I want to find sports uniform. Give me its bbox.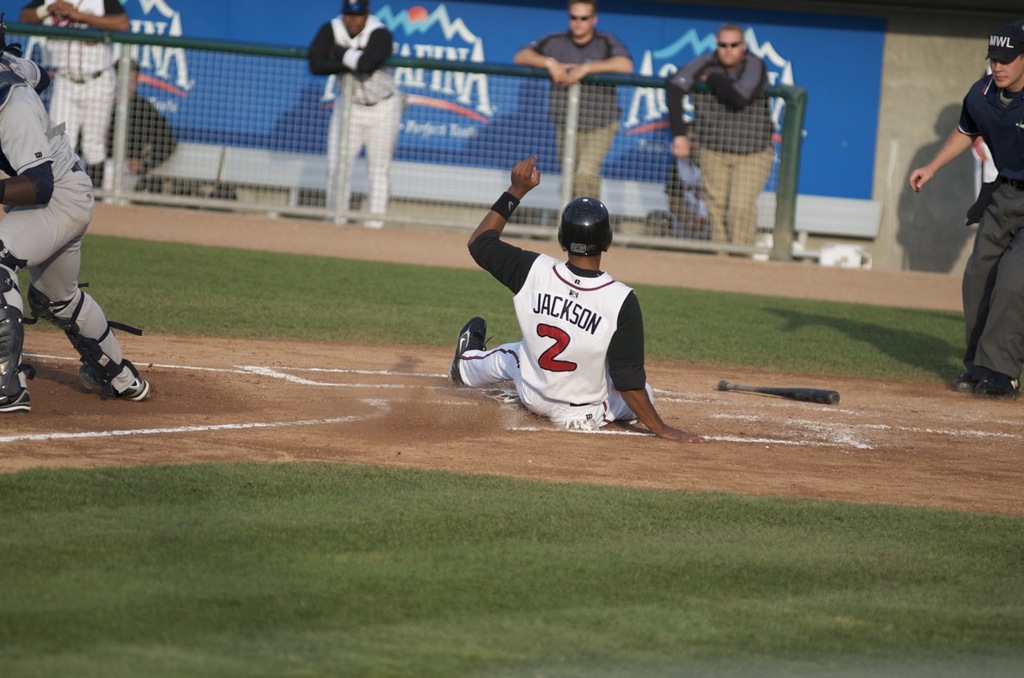
(x1=656, y1=38, x2=781, y2=255).
